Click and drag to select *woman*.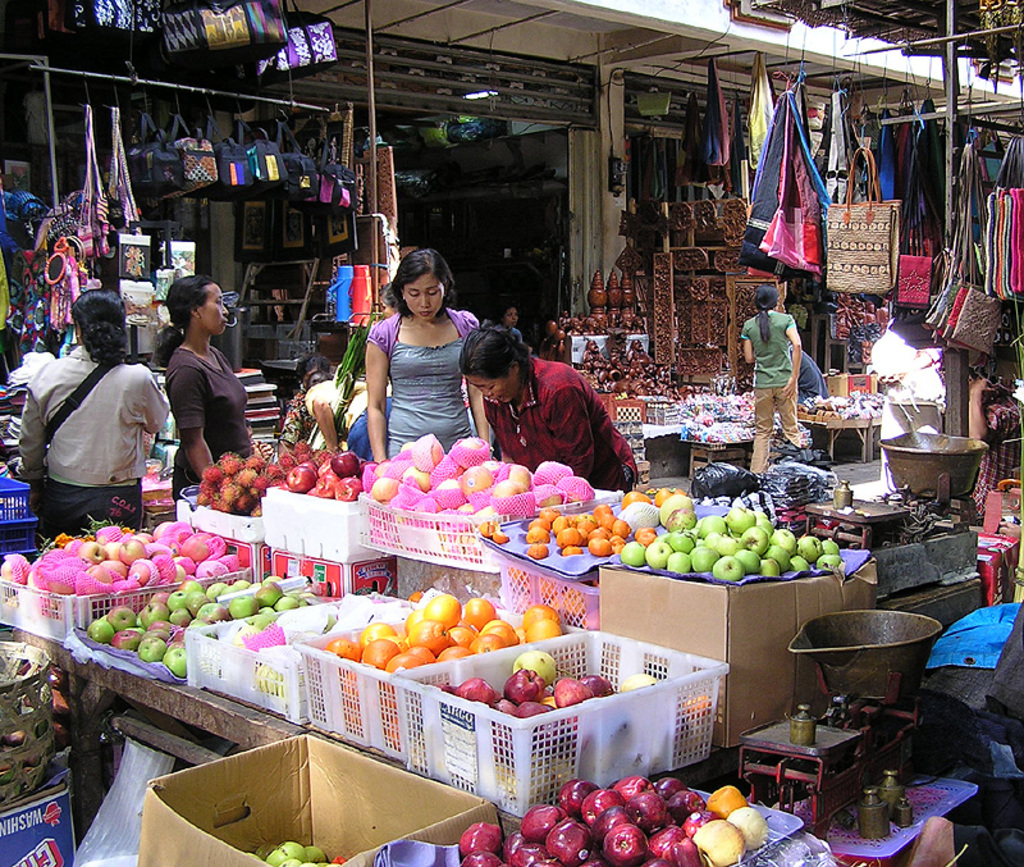
Selection: box=[737, 287, 800, 475].
